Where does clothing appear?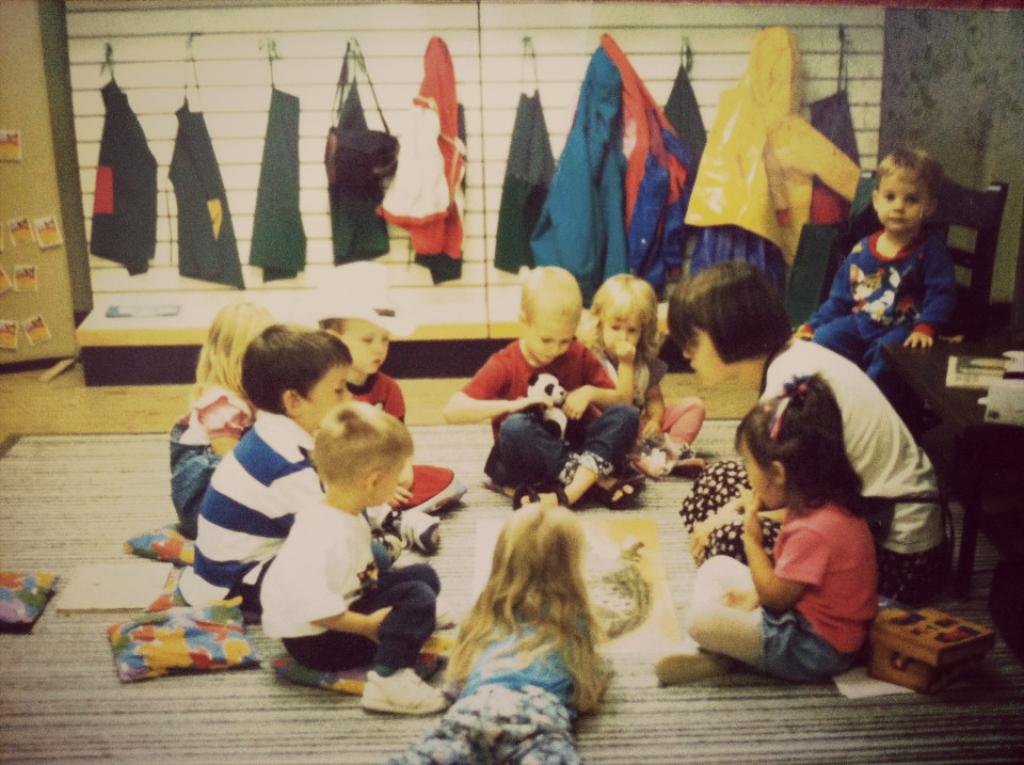
Appears at x1=489 y1=30 x2=555 y2=271.
